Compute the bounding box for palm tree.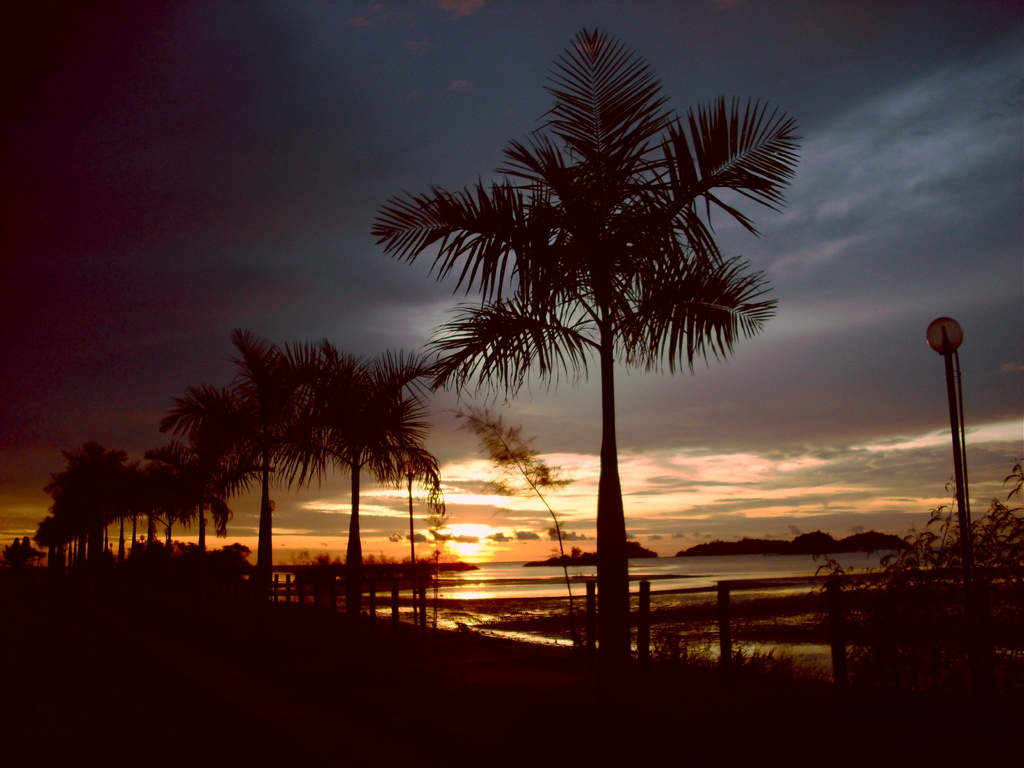
bbox(198, 343, 322, 545).
